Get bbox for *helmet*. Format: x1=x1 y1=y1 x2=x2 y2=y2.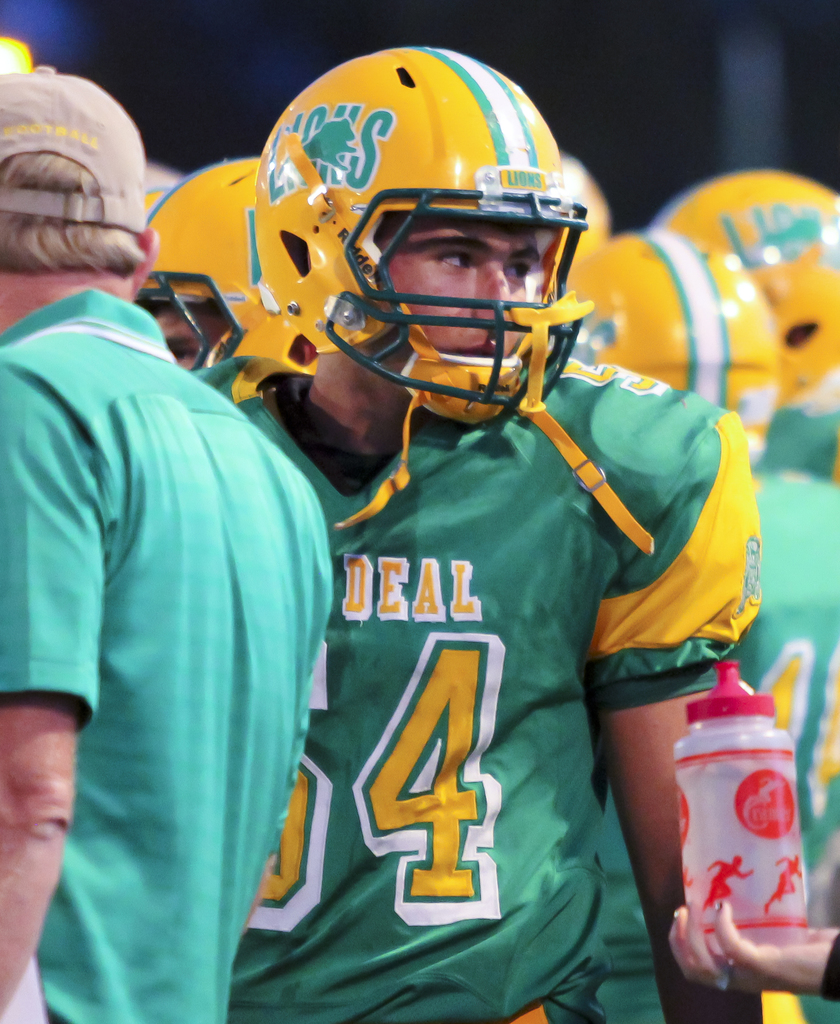
x1=642 y1=176 x2=839 y2=410.
